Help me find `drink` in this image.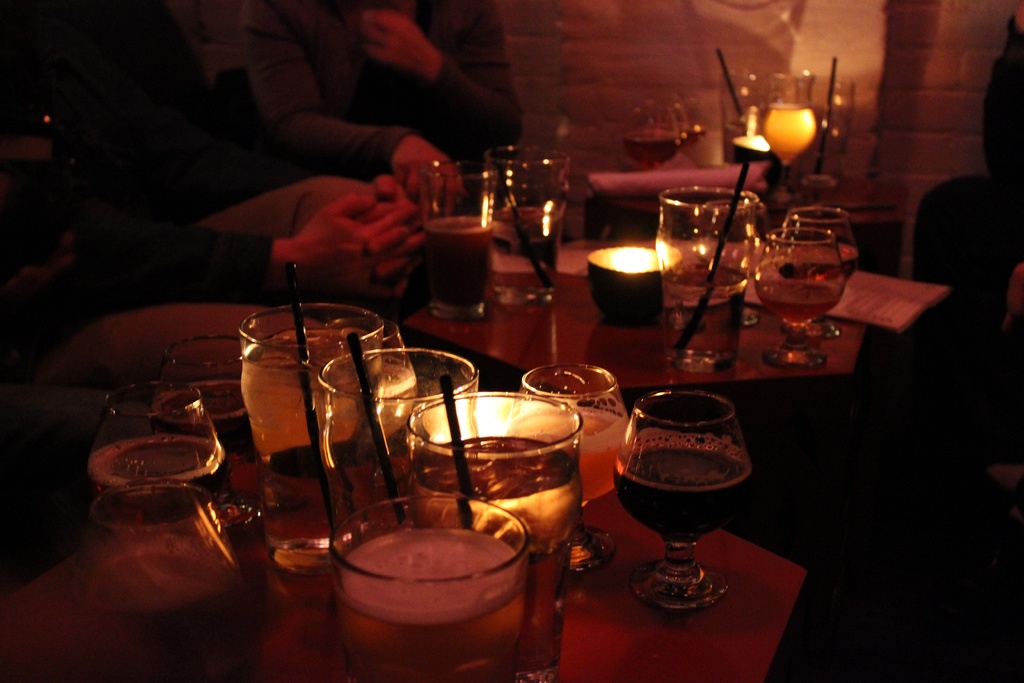
Found it: 147:369:256:454.
